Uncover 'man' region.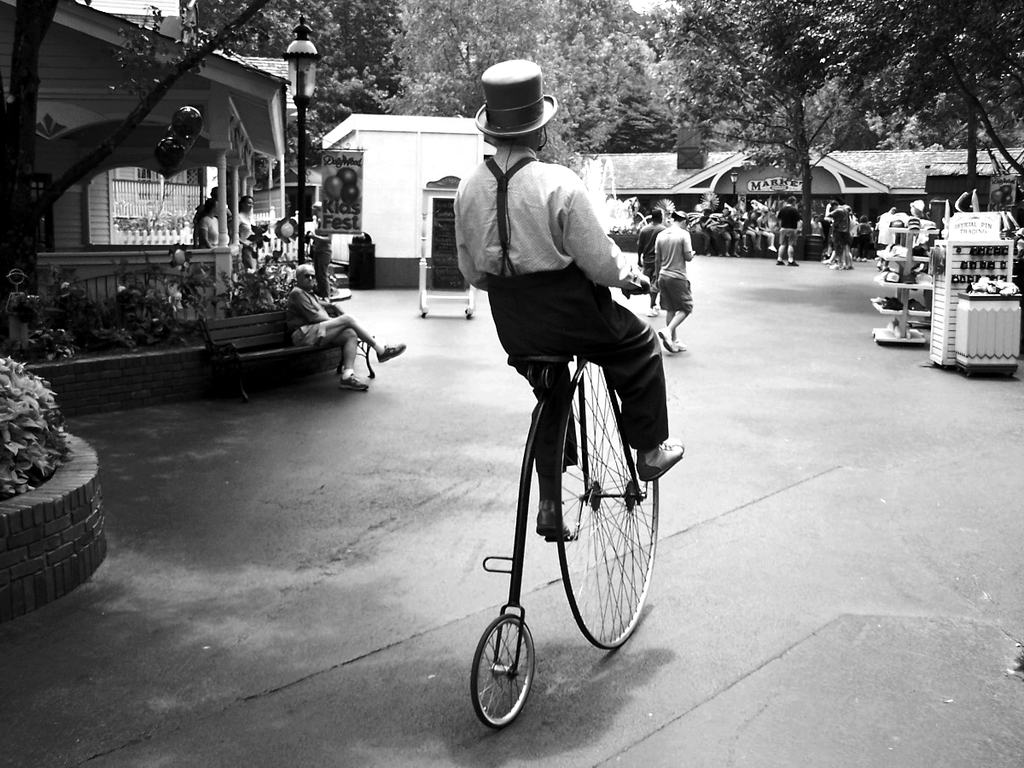
Uncovered: 631:203:666:309.
